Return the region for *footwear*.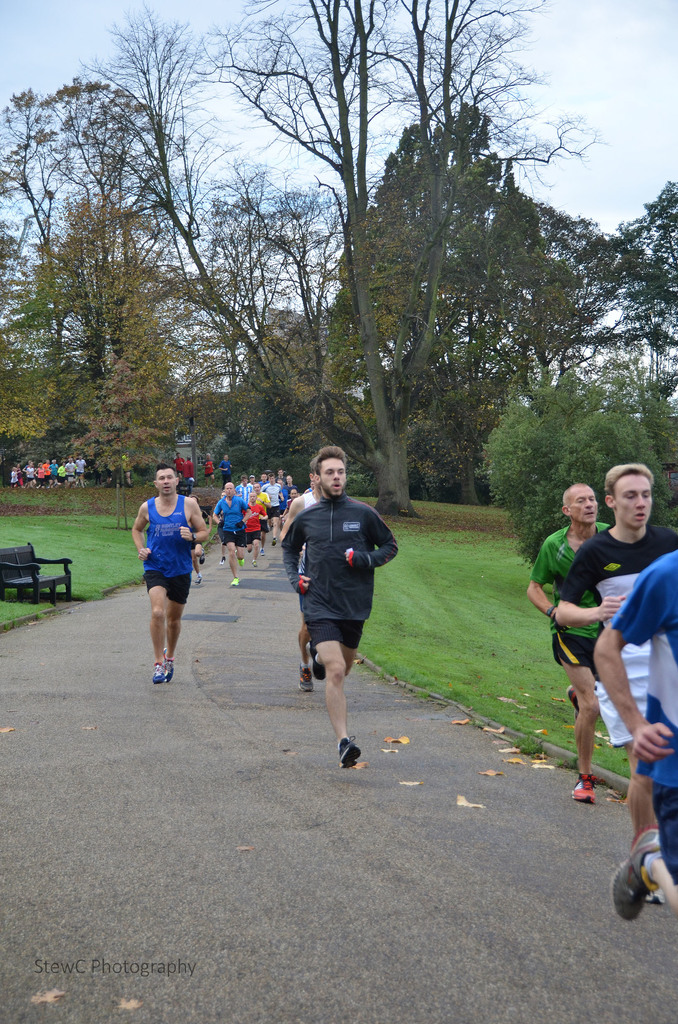
156 648 179 680.
